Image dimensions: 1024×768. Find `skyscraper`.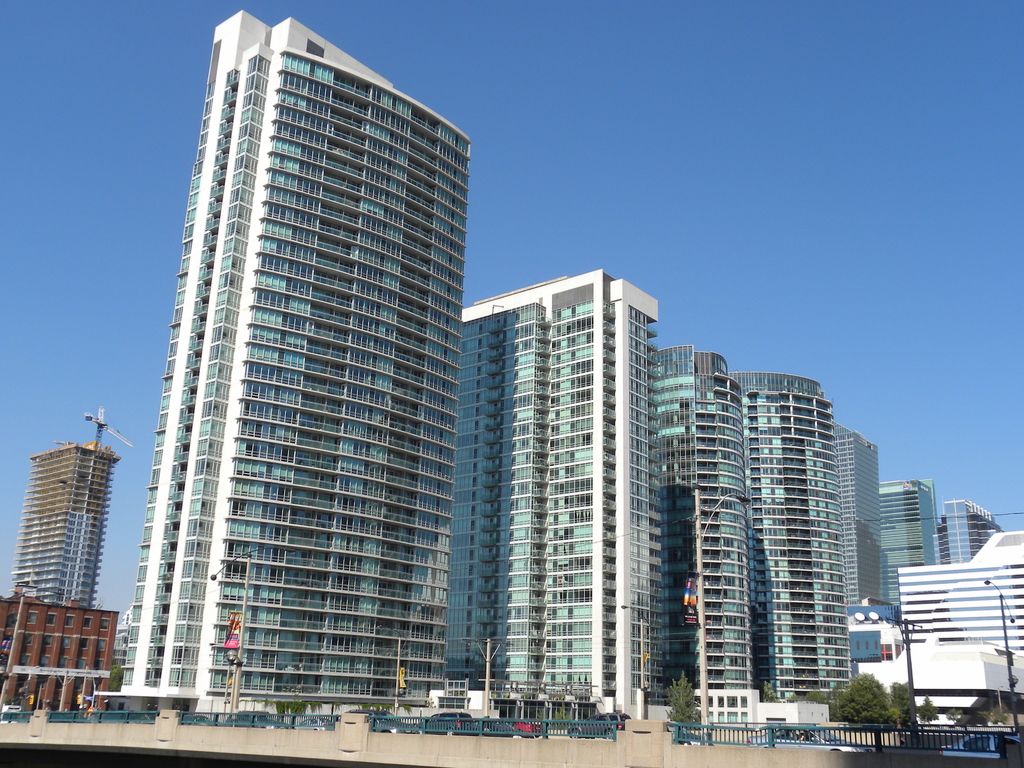
l=829, t=423, r=884, b=612.
